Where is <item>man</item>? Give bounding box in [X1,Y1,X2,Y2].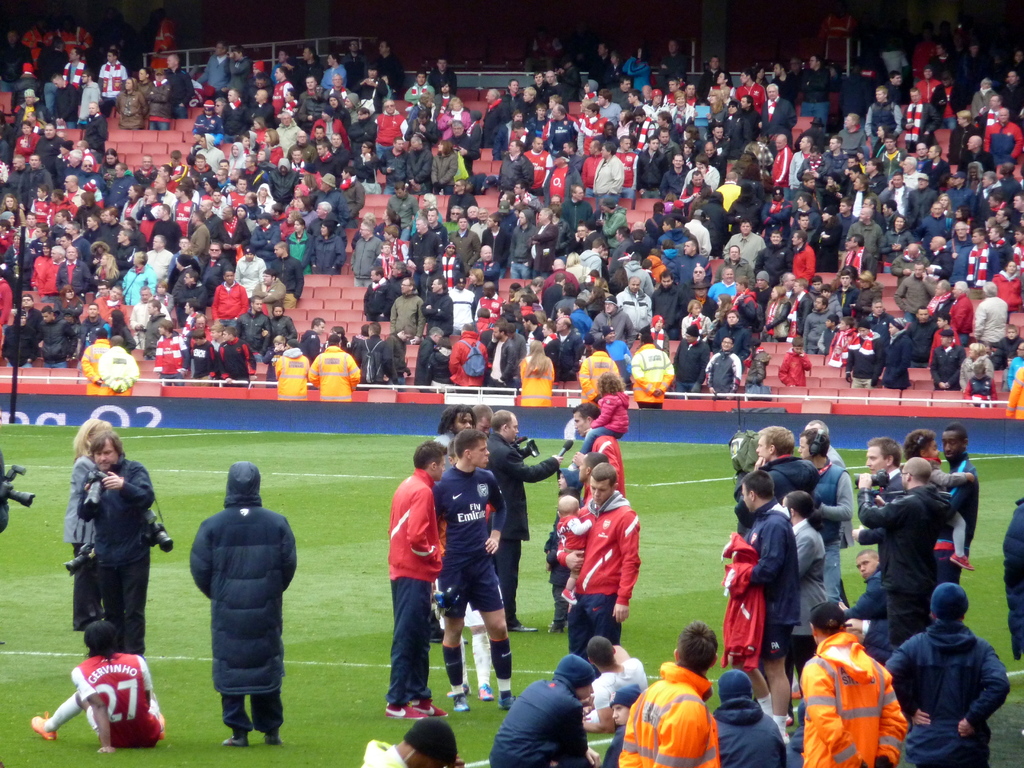
[357,271,392,323].
